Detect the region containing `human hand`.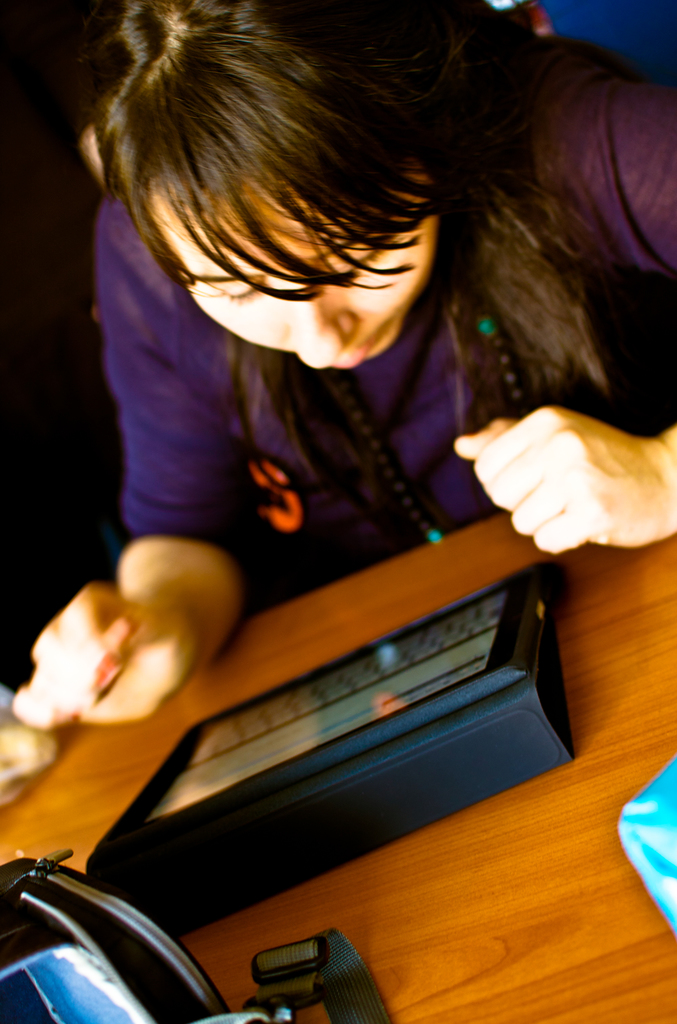
[left=428, top=388, right=676, bottom=540].
